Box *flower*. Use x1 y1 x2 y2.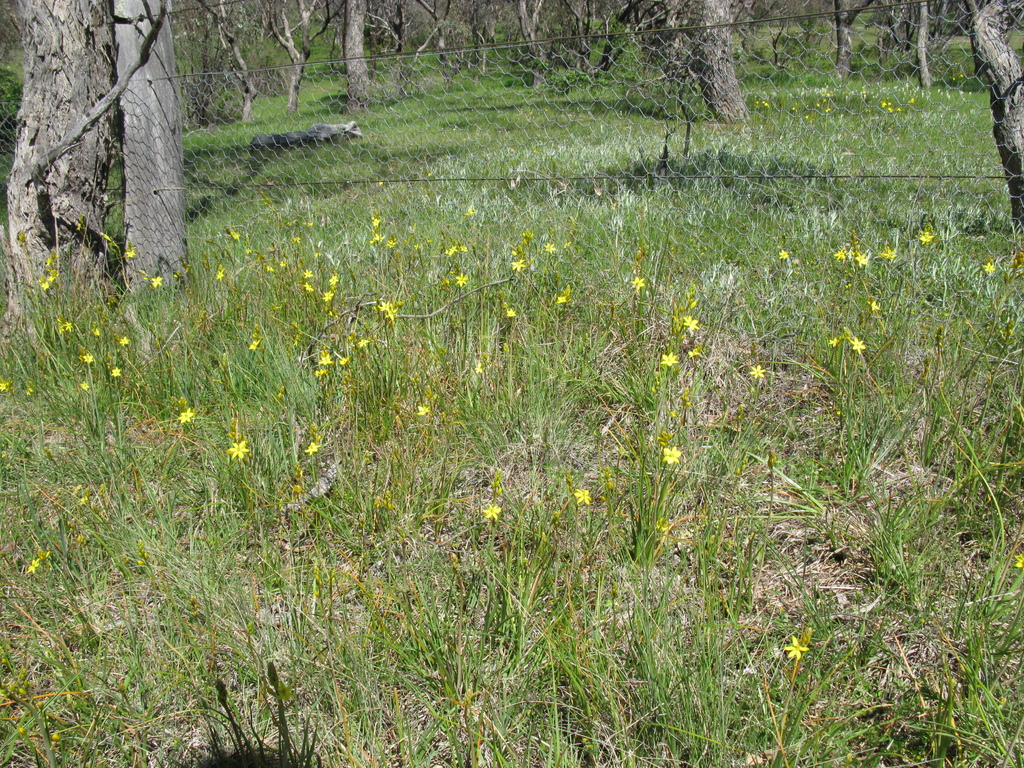
848 337 868 355.
